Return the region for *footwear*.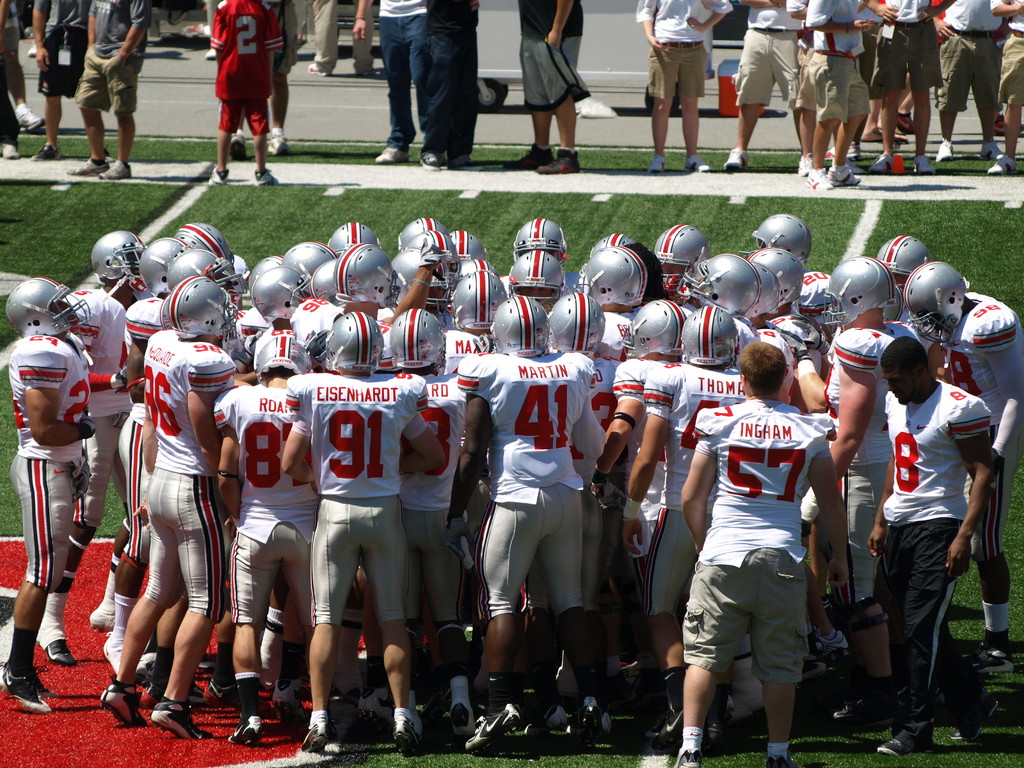
307/61/326/79.
